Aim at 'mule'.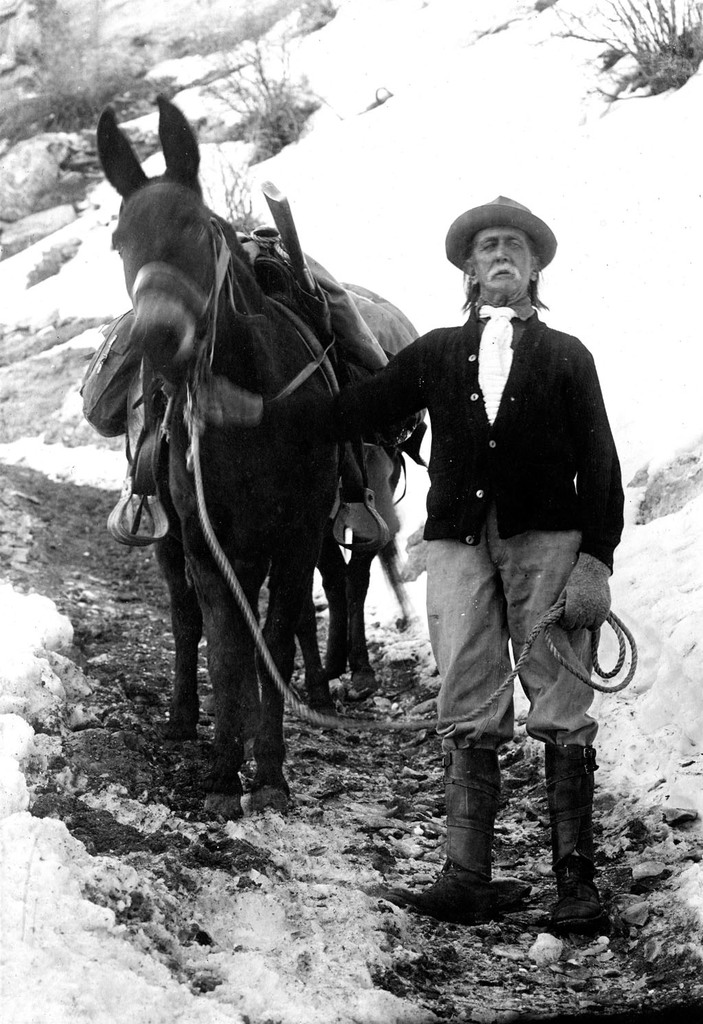
Aimed at Rect(90, 141, 399, 812).
